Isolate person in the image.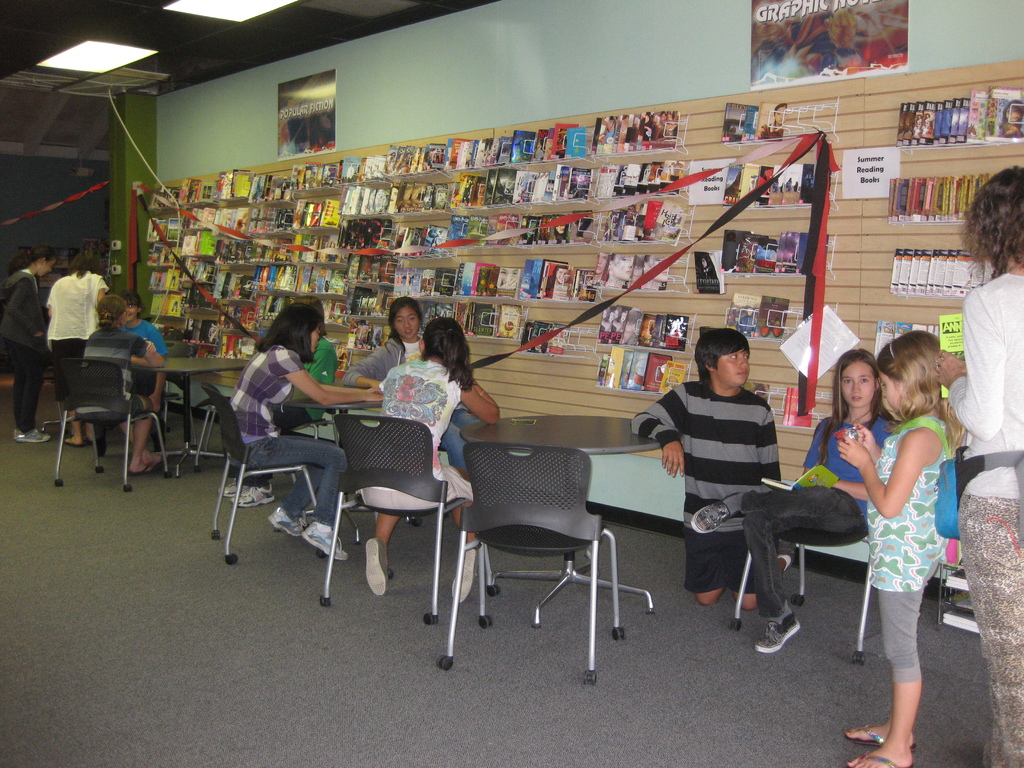
Isolated region: l=626, t=331, r=786, b=611.
